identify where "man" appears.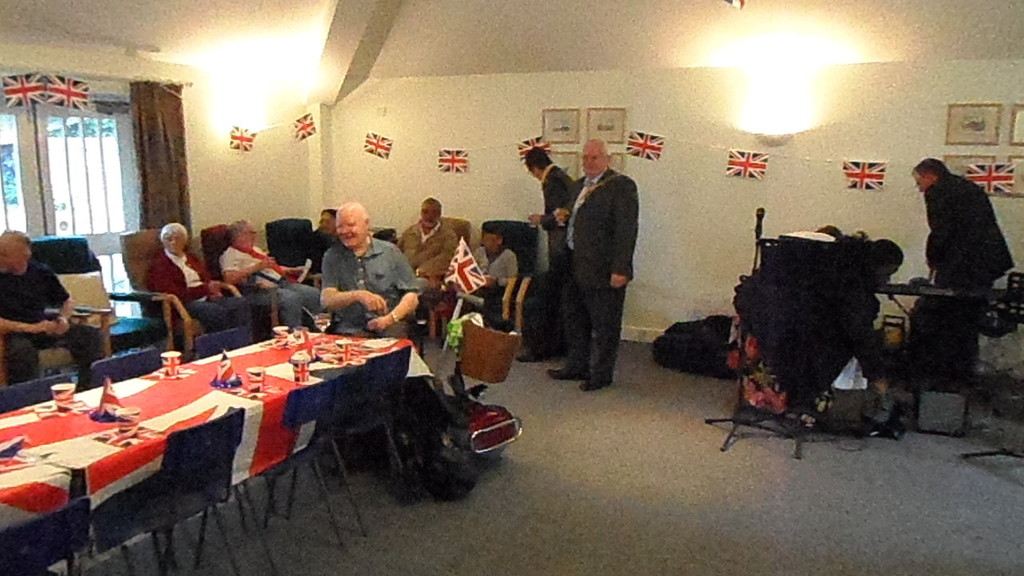
Appears at bbox=[329, 205, 426, 345].
